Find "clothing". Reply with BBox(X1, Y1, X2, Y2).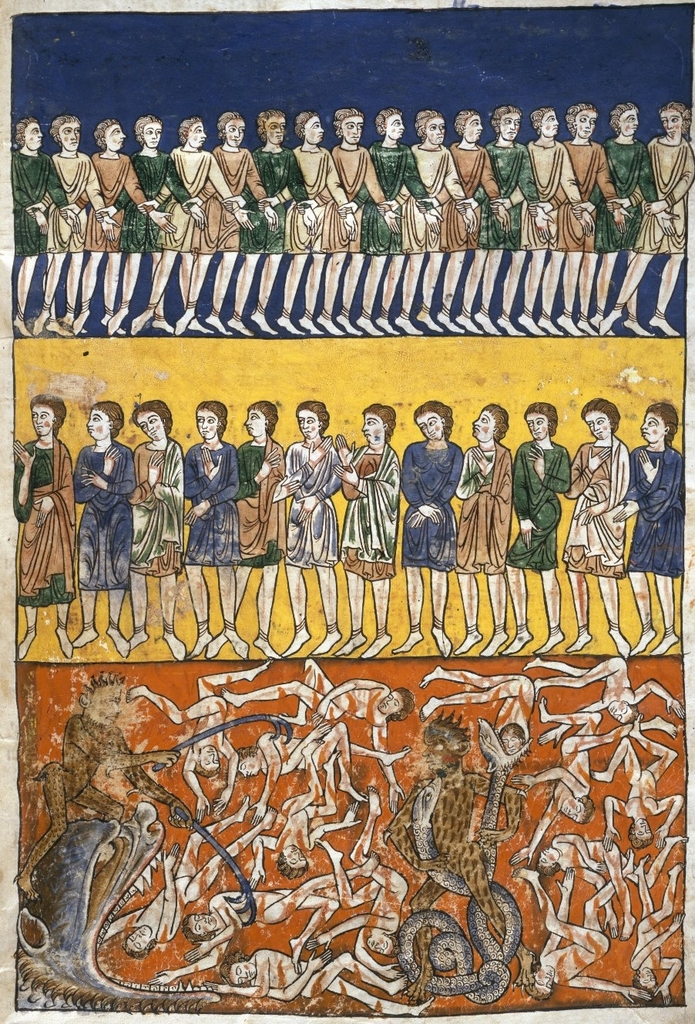
BBox(630, 136, 694, 250).
